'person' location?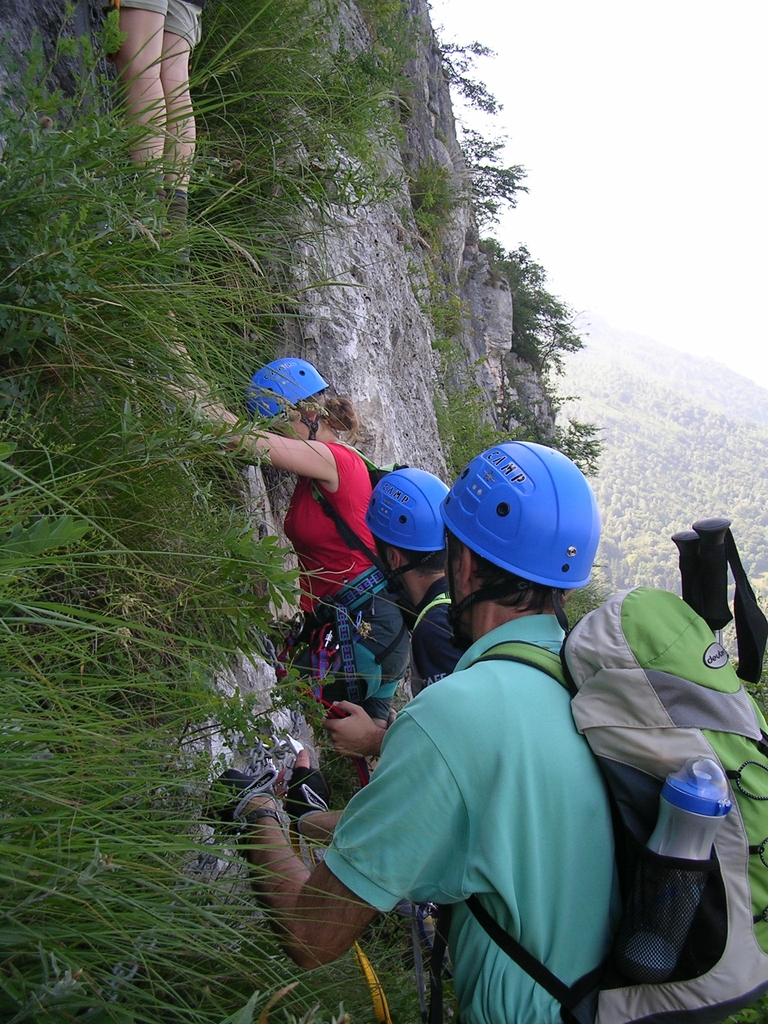
box=[164, 353, 767, 1022]
